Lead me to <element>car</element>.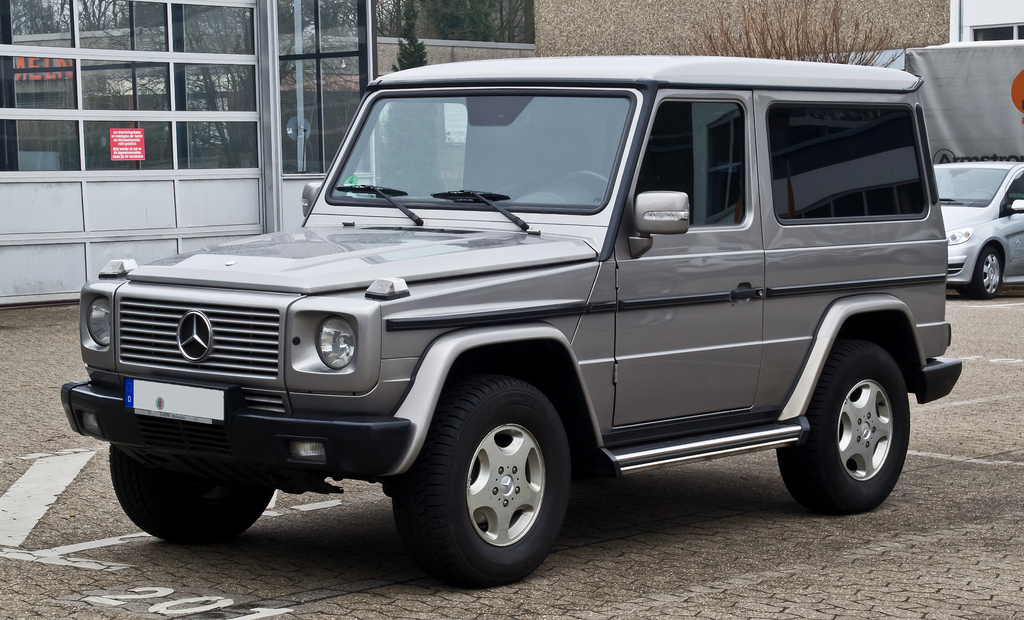
Lead to 56,48,953,591.
